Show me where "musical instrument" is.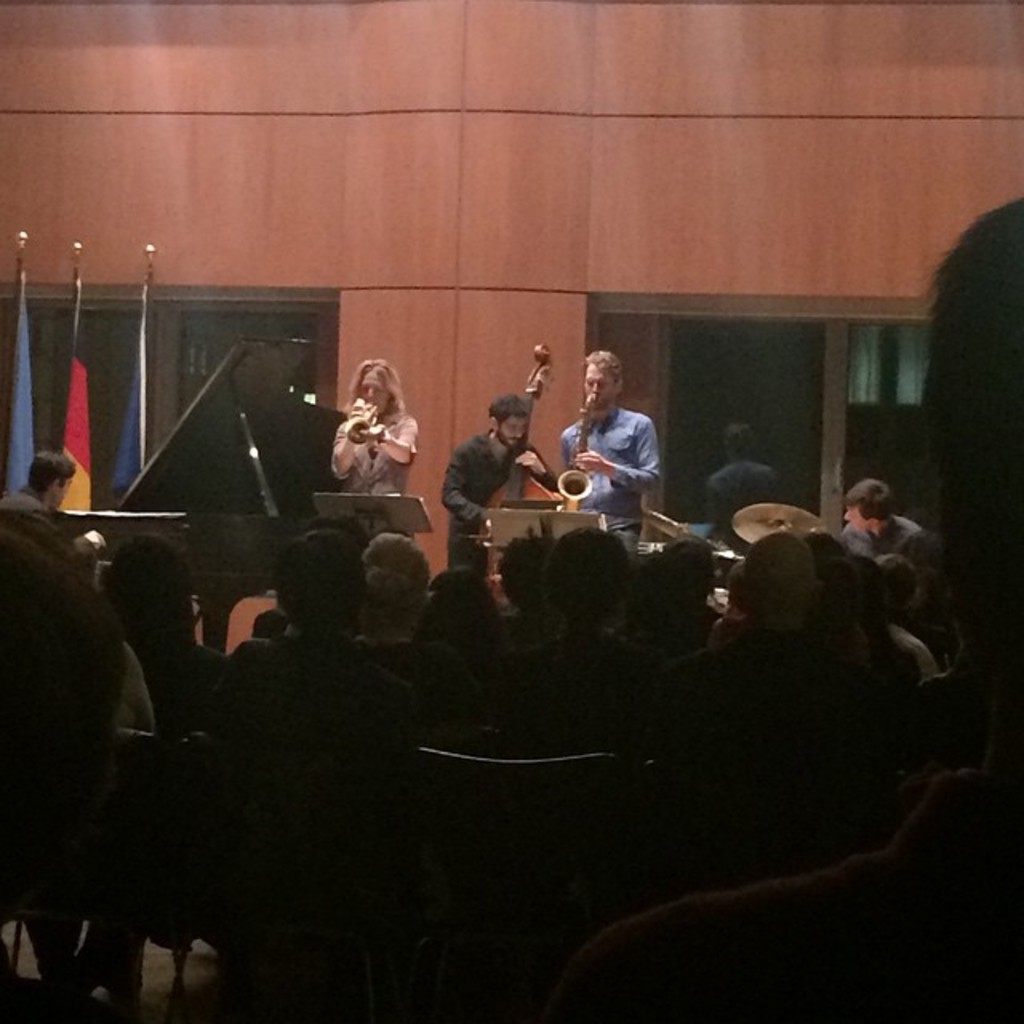
"musical instrument" is at box=[48, 334, 342, 658].
